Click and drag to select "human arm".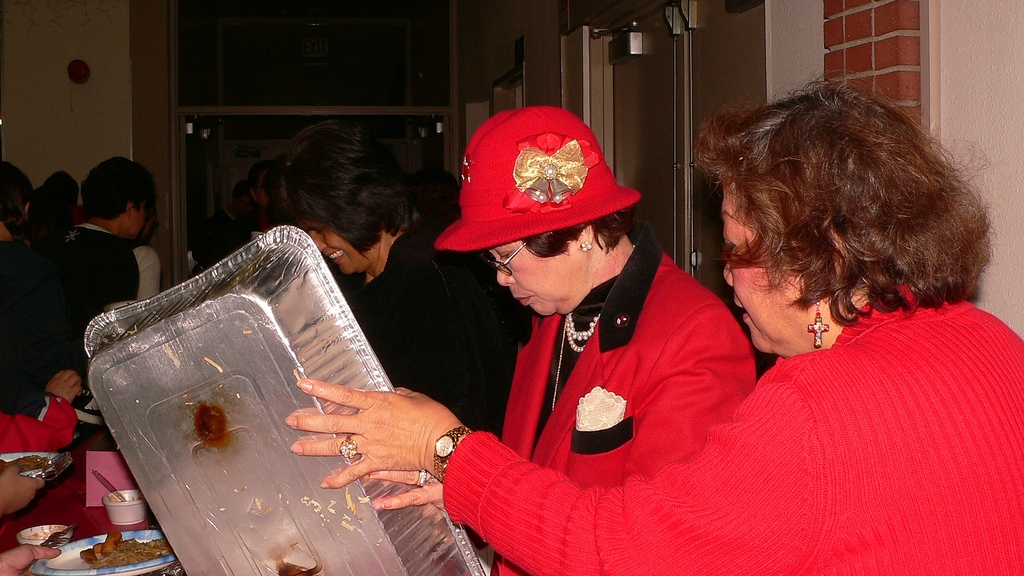
Selection: box=[366, 467, 459, 509].
